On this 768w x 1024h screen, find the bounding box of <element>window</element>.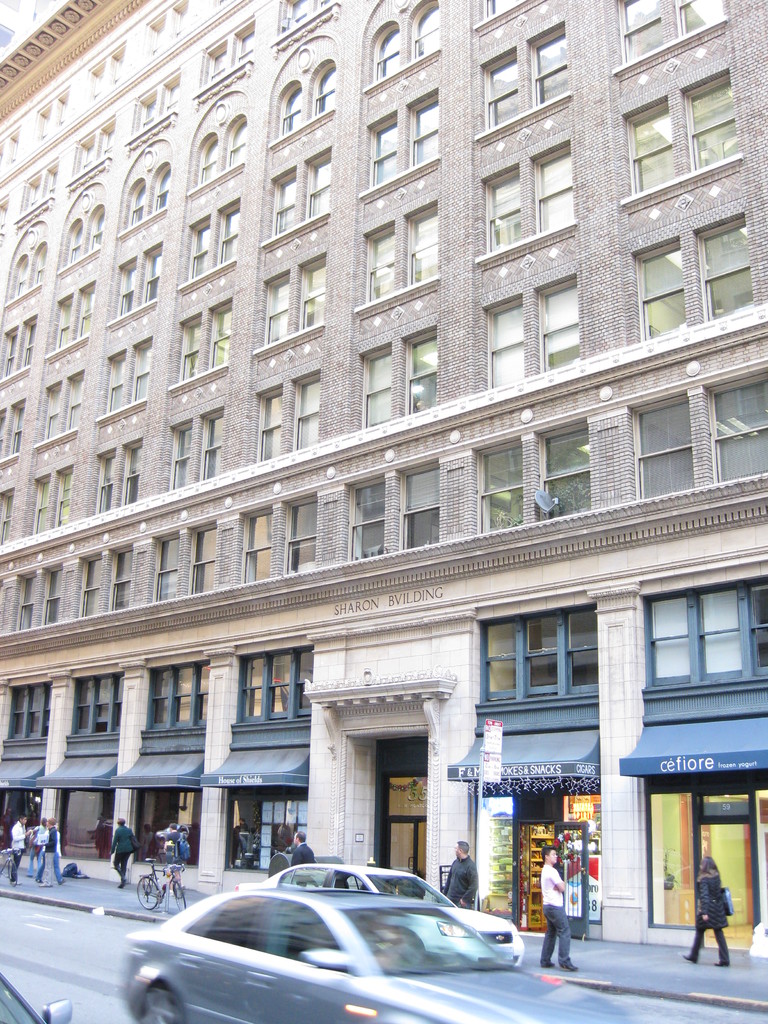
Bounding box: <bbox>476, 163, 527, 258</bbox>.
